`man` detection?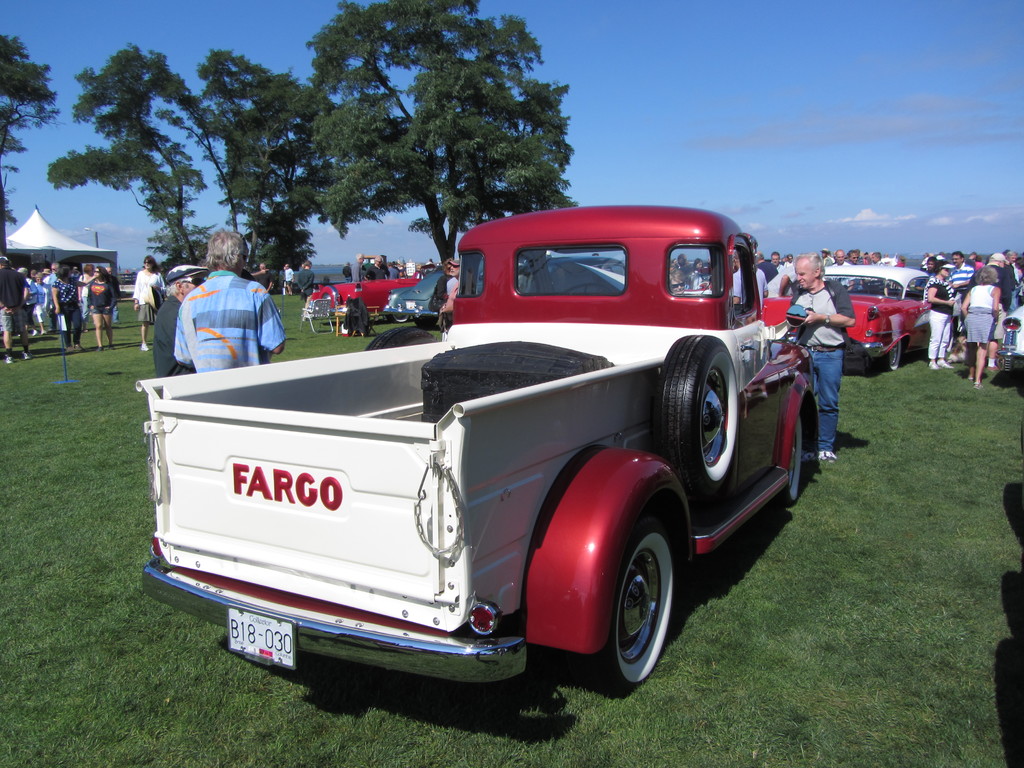
828/250/857/291
